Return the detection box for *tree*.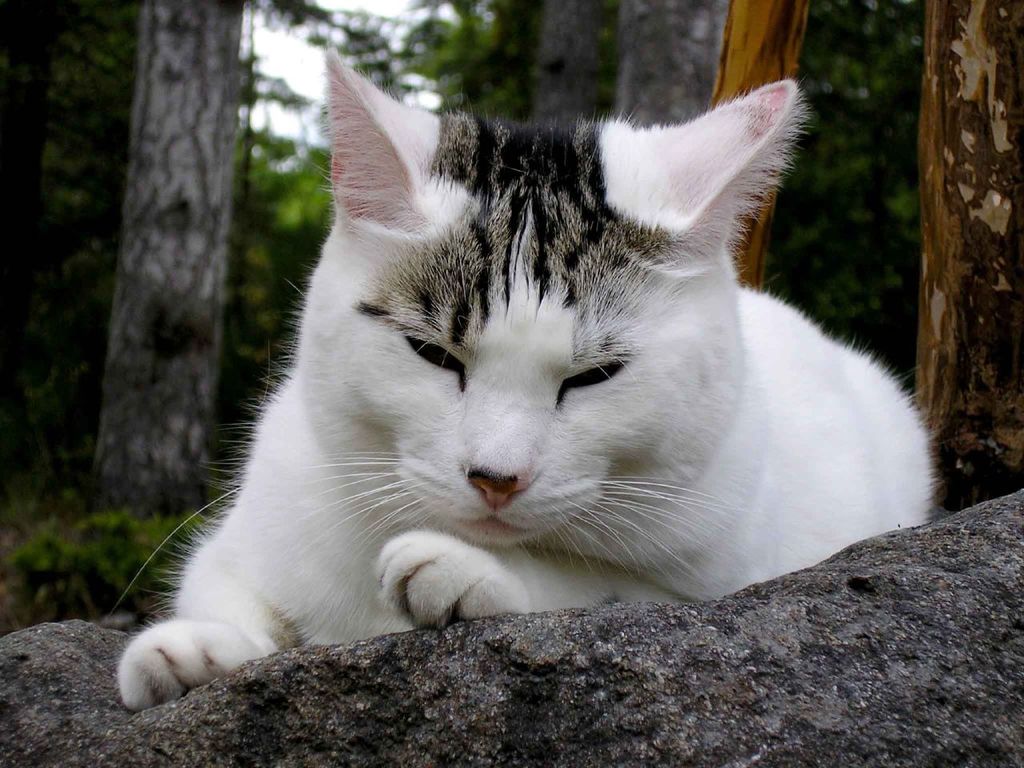
x1=171, y1=6, x2=477, y2=506.
